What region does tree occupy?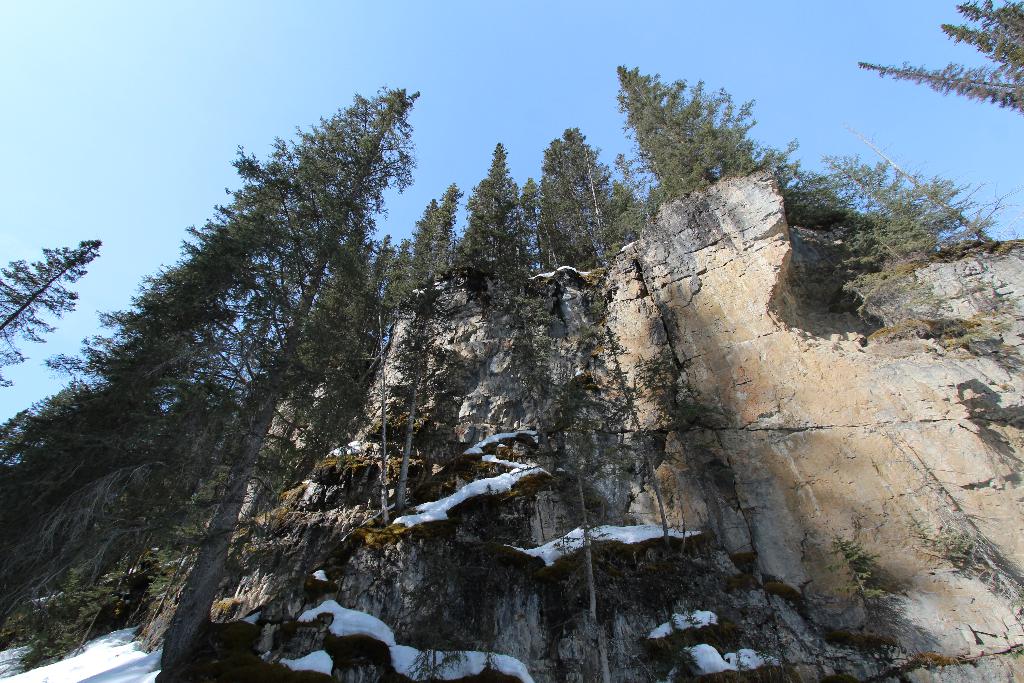
[0, 277, 131, 527].
